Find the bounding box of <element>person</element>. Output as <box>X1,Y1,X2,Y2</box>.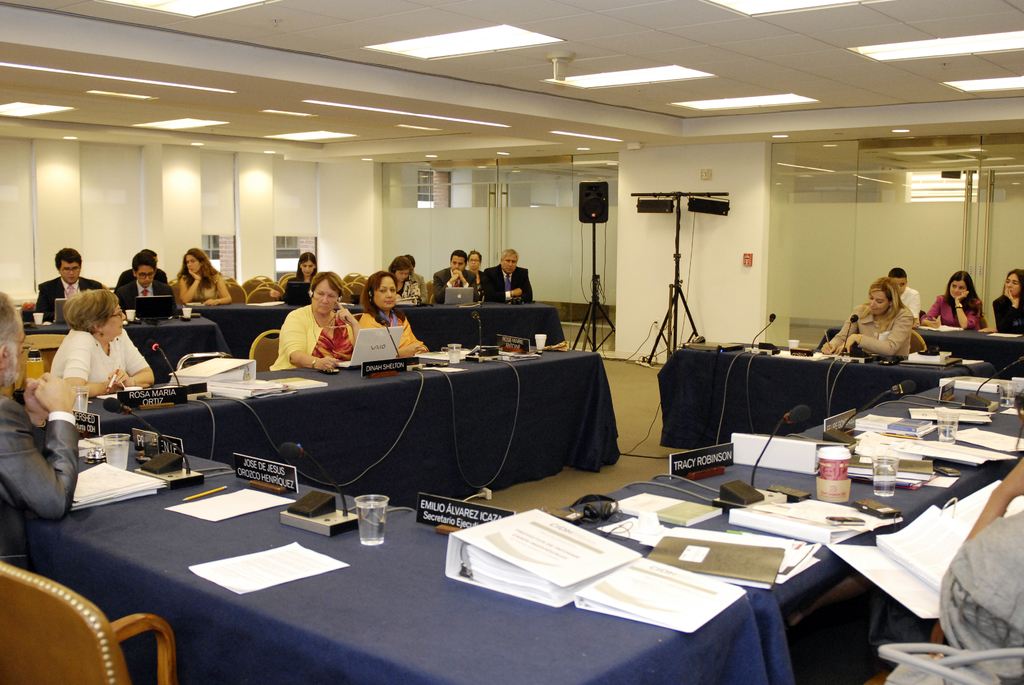
<box>427,248,479,303</box>.
